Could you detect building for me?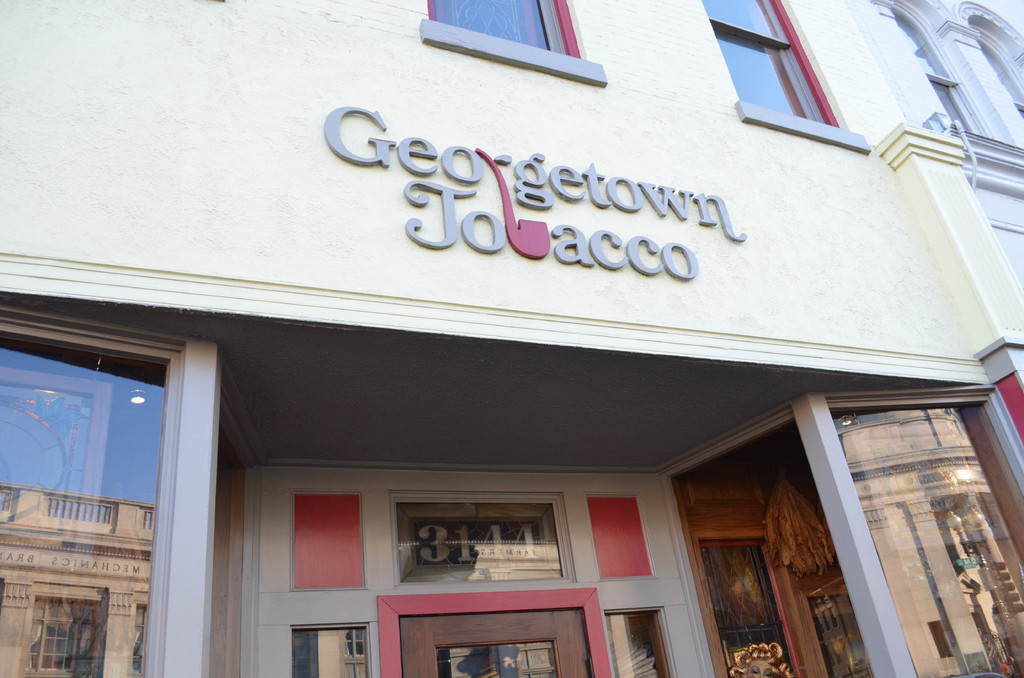
Detection result: pyautogui.locateOnScreen(845, 3, 1023, 284).
